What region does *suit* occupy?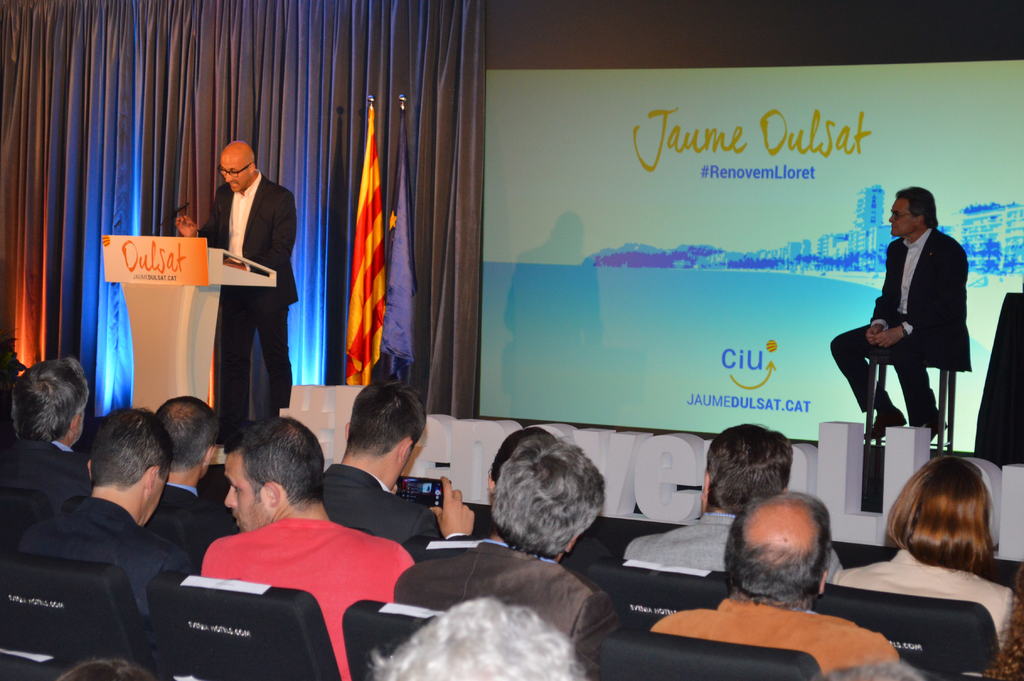
{"left": 13, "top": 496, "right": 196, "bottom": 637}.
